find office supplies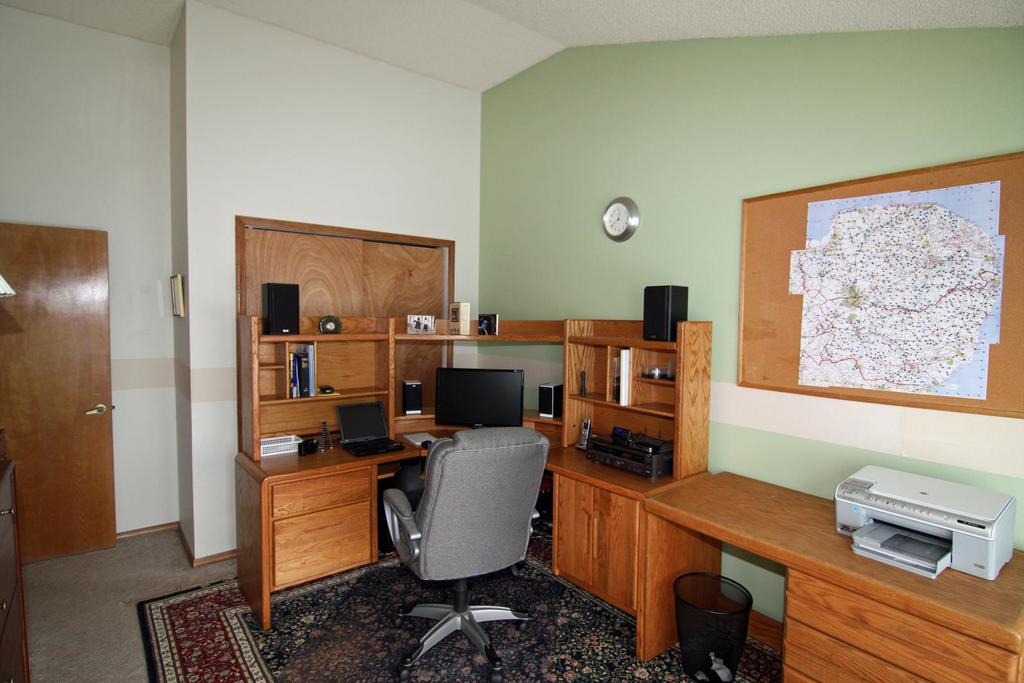
(454, 303, 470, 336)
